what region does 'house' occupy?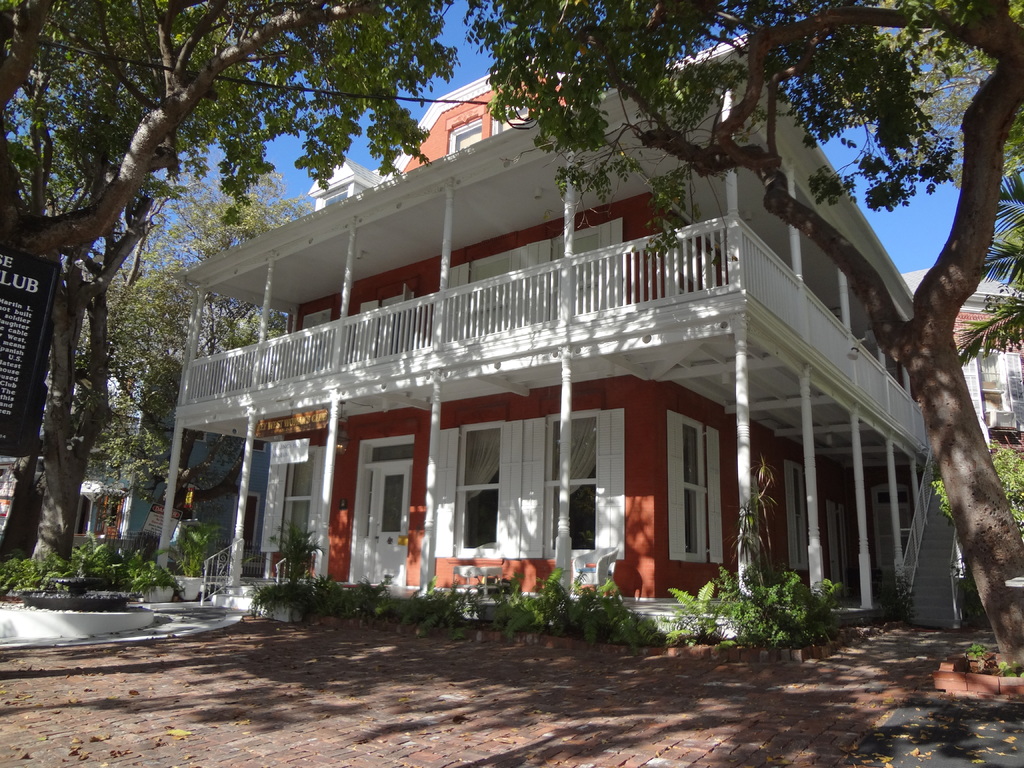
crop(908, 260, 1023, 476).
